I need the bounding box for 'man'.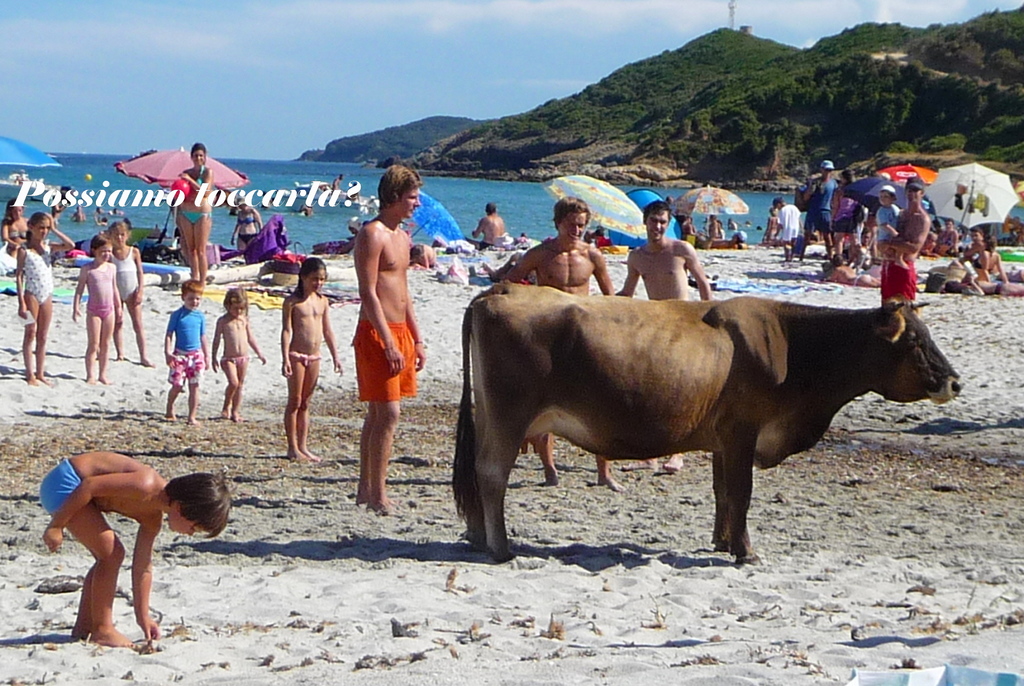
Here it is: l=879, t=176, r=933, b=307.
